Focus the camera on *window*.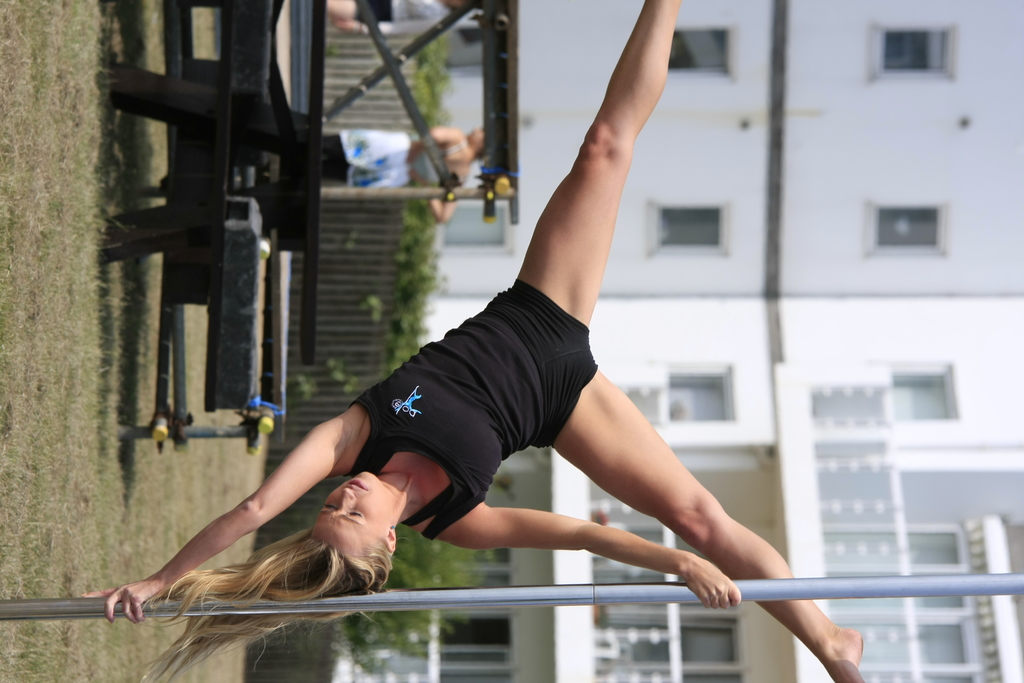
Focus region: BBox(888, 367, 950, 420).
